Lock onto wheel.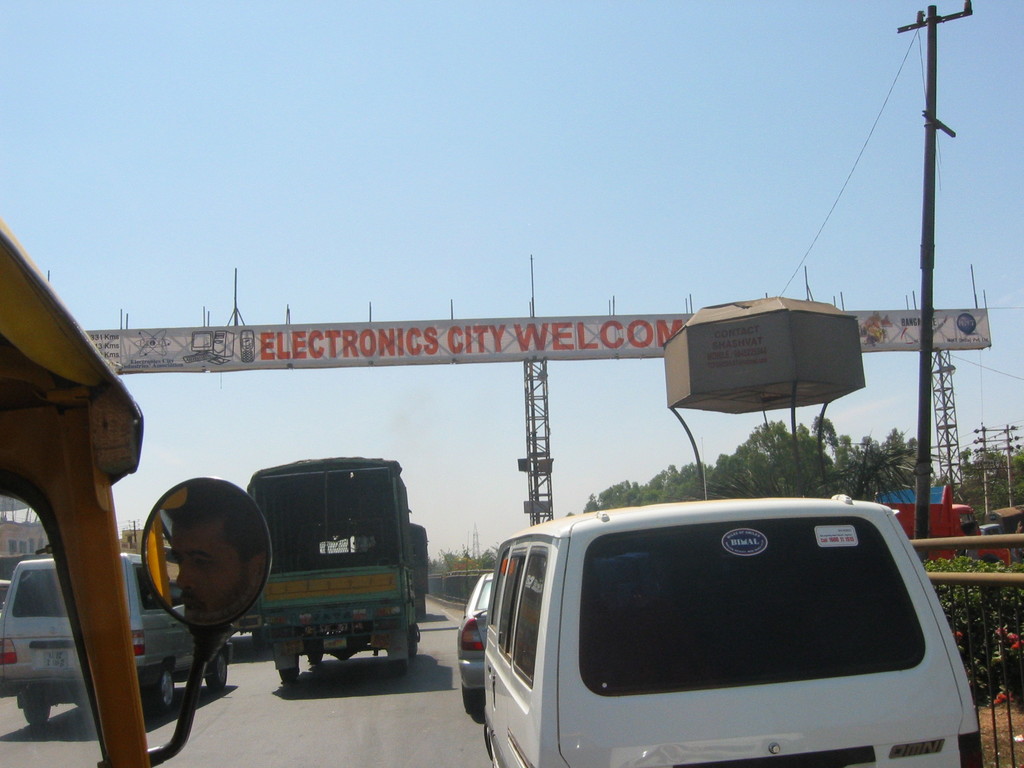
Locked: l=277, t=652, r=298, b=683.
